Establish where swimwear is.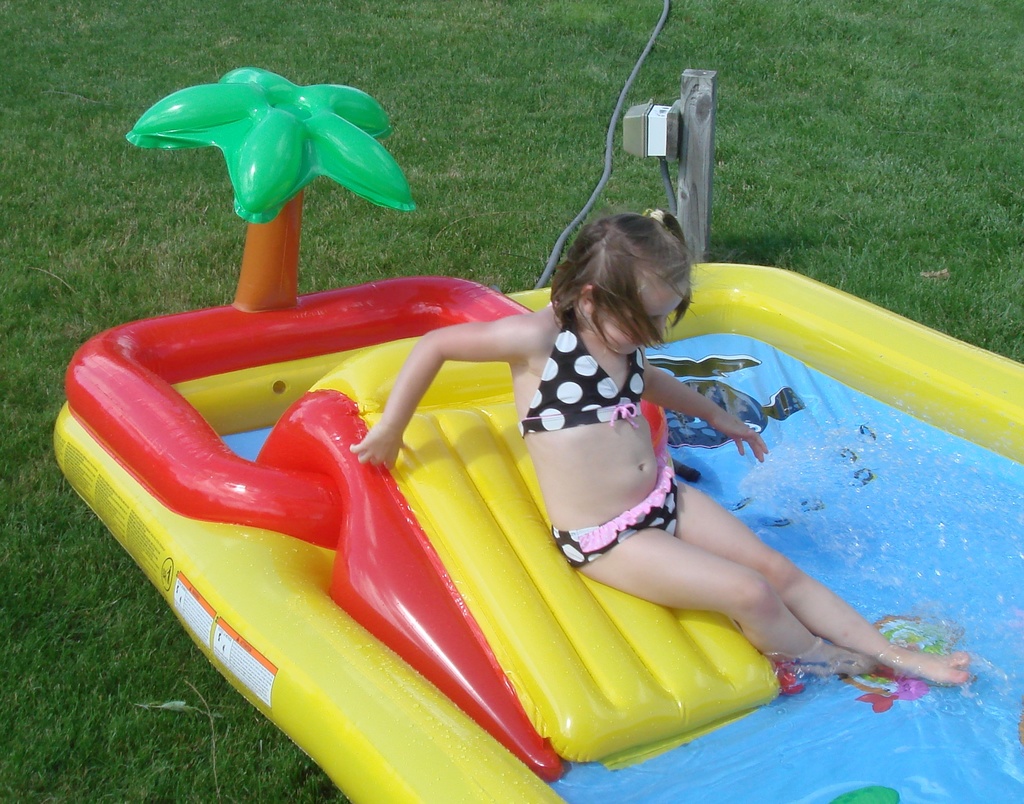
Established at crop(557, 453, 678, 565).
